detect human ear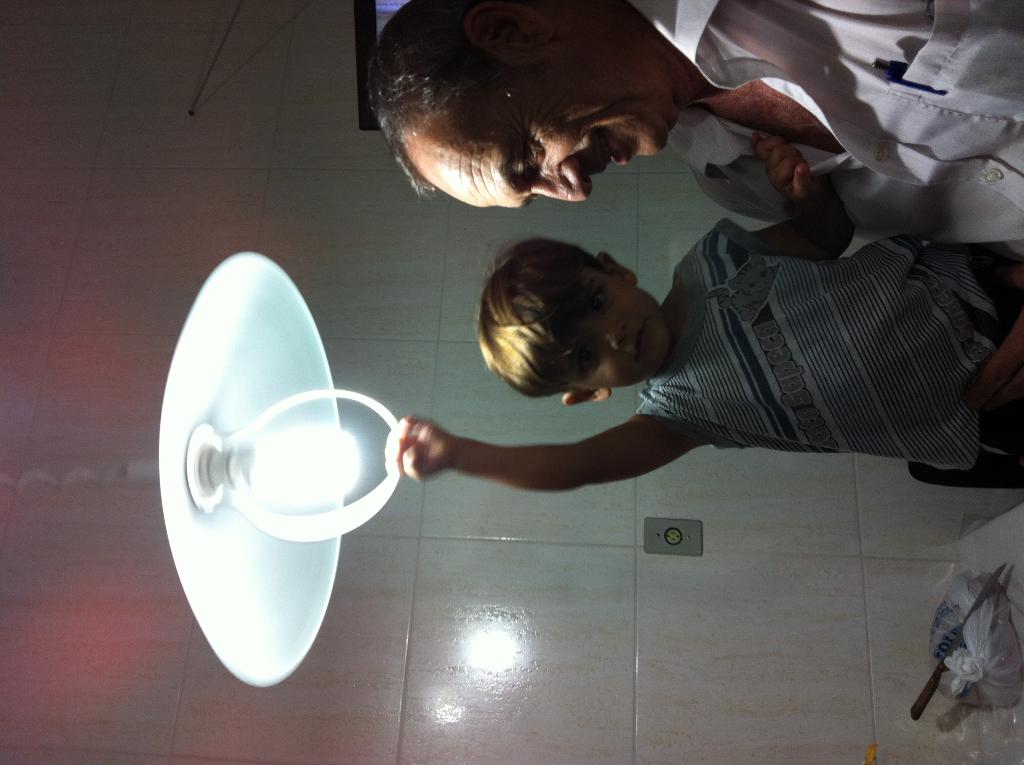
detection(563, 387, 612, 408)
